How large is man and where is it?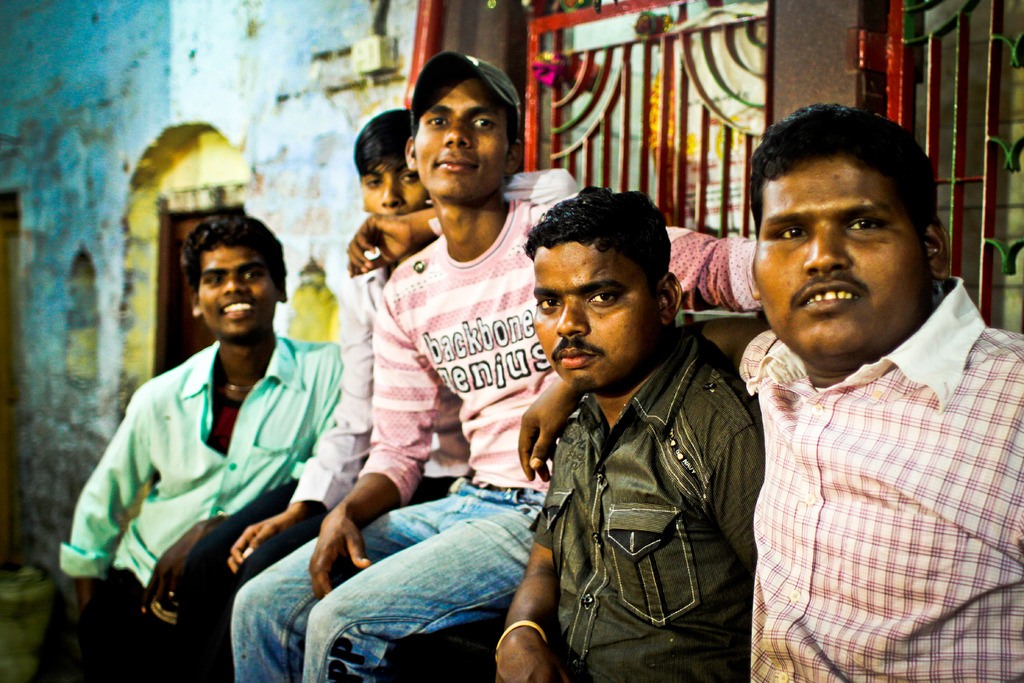
Bounding box: (x1=230, y1=47, x2=758, y2=682).
